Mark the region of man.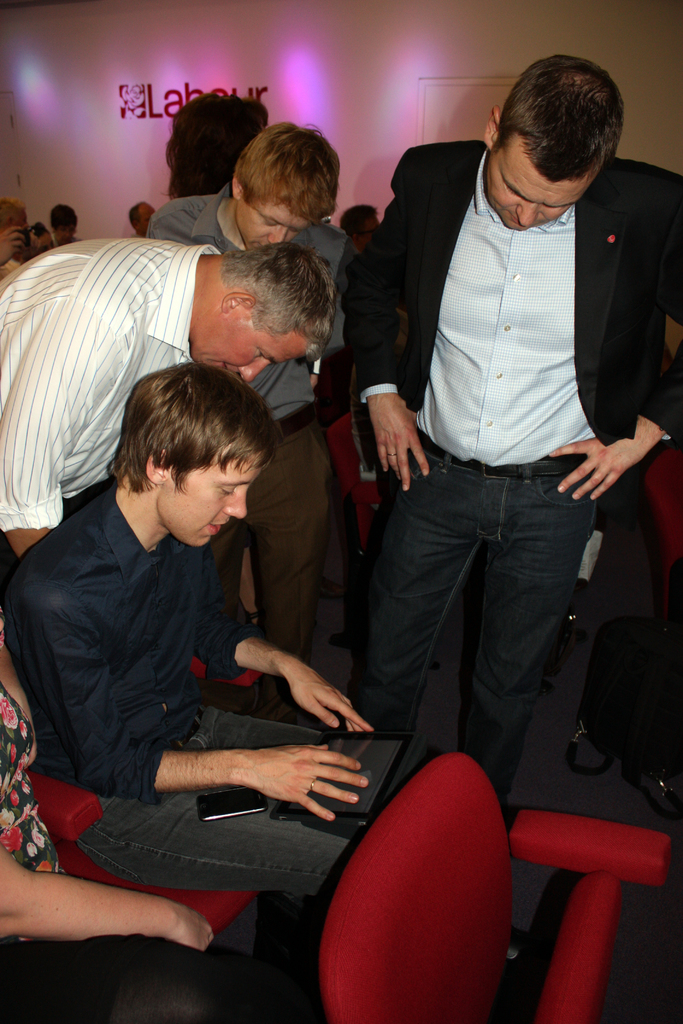
Region: BBox(0, 359, 427, 1023).
